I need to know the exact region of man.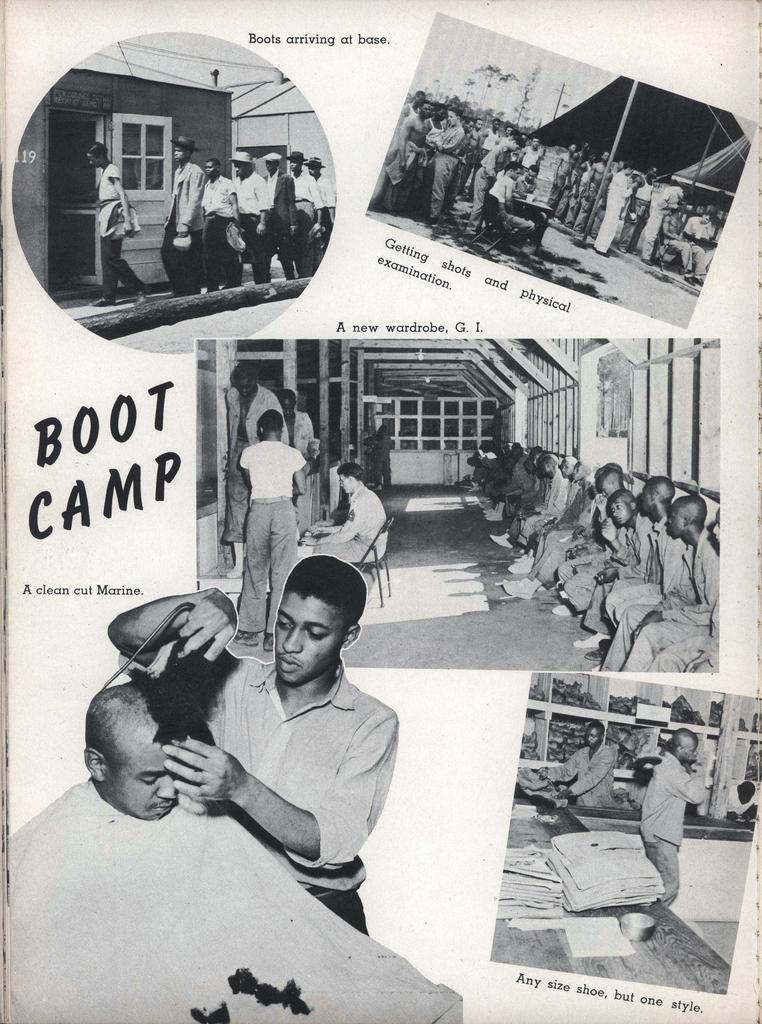
Region: crop(304, 156, 339, 230).
